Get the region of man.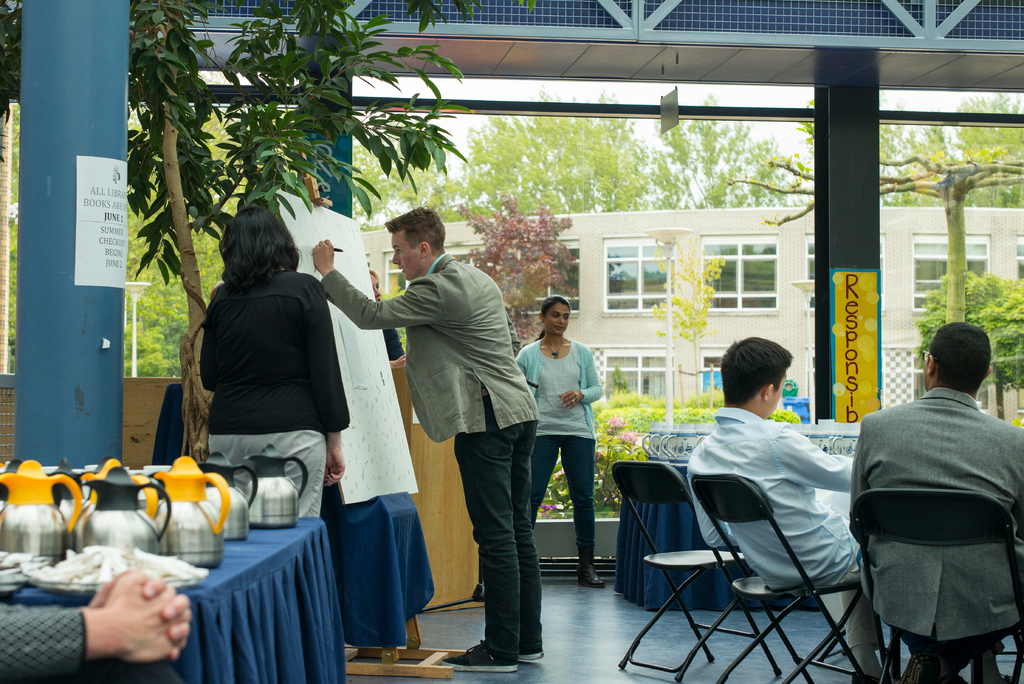
[305,199,559,674].
